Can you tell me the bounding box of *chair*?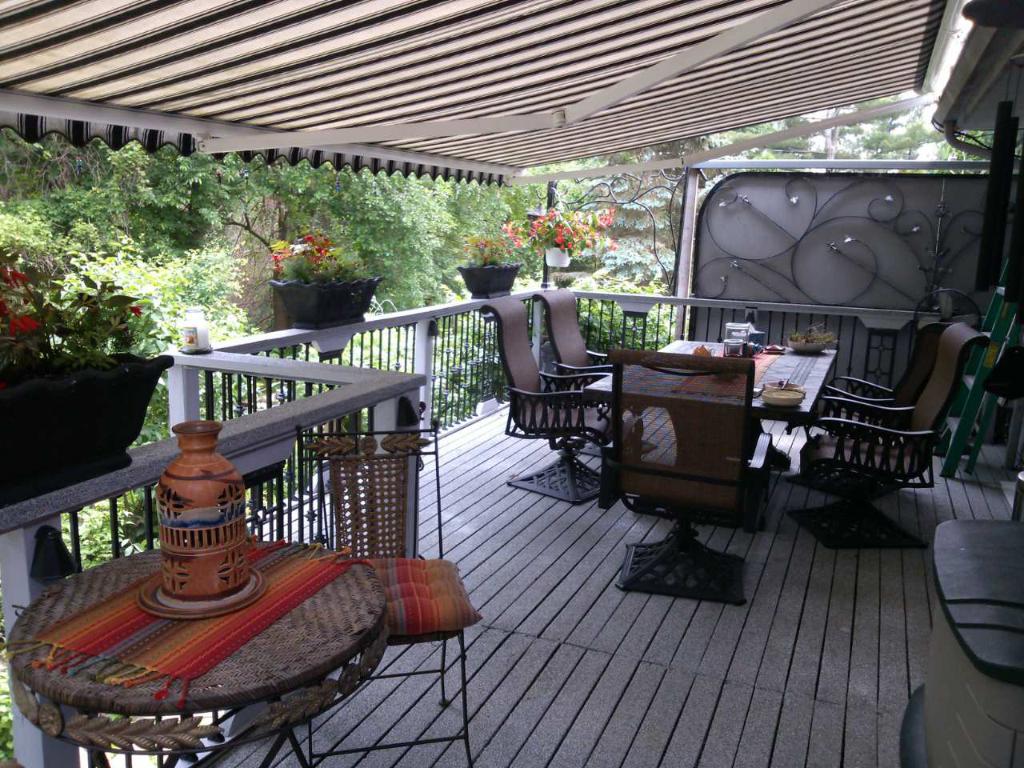
select_region(781, 341, 989, 497).
